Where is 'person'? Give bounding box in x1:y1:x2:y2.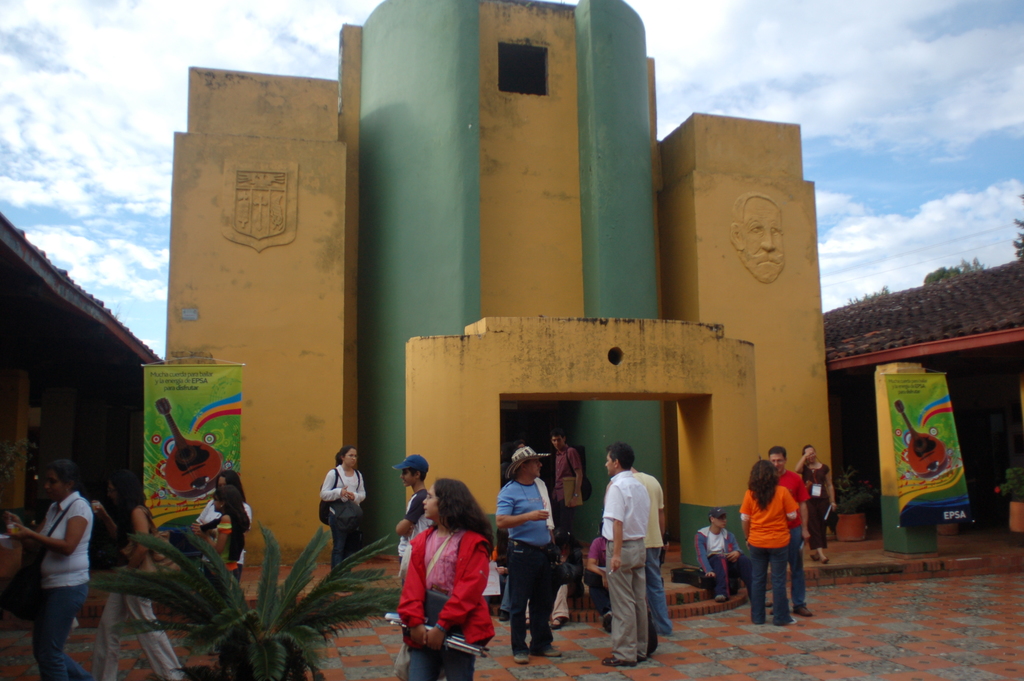
190:482:248:584.
